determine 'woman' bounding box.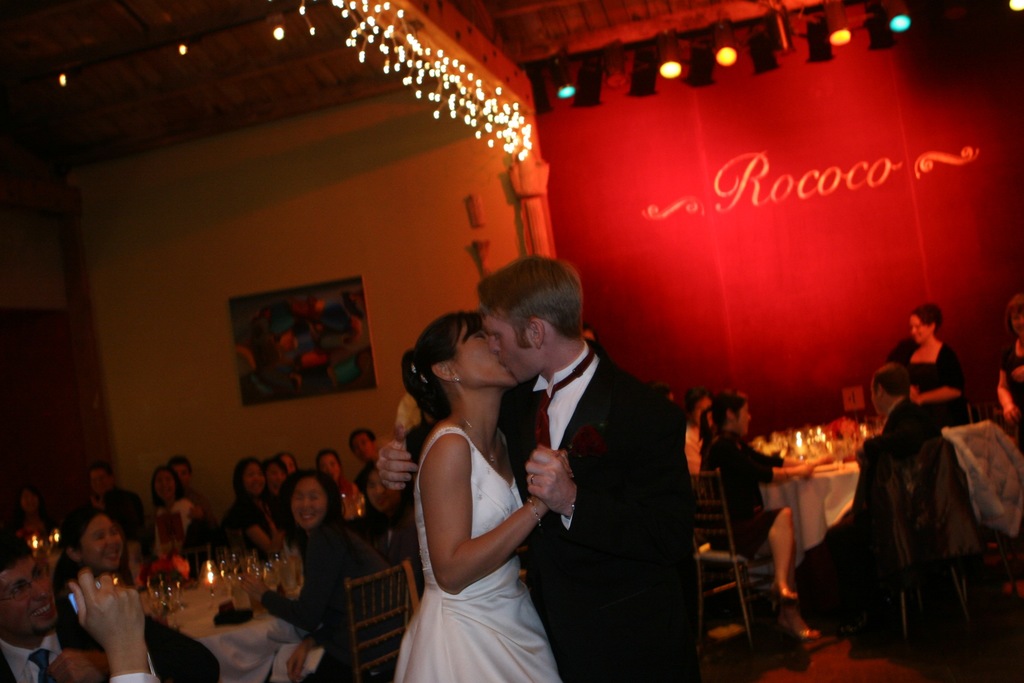
Determined: [x1=388, y1=270, x2=580, y2=682].
